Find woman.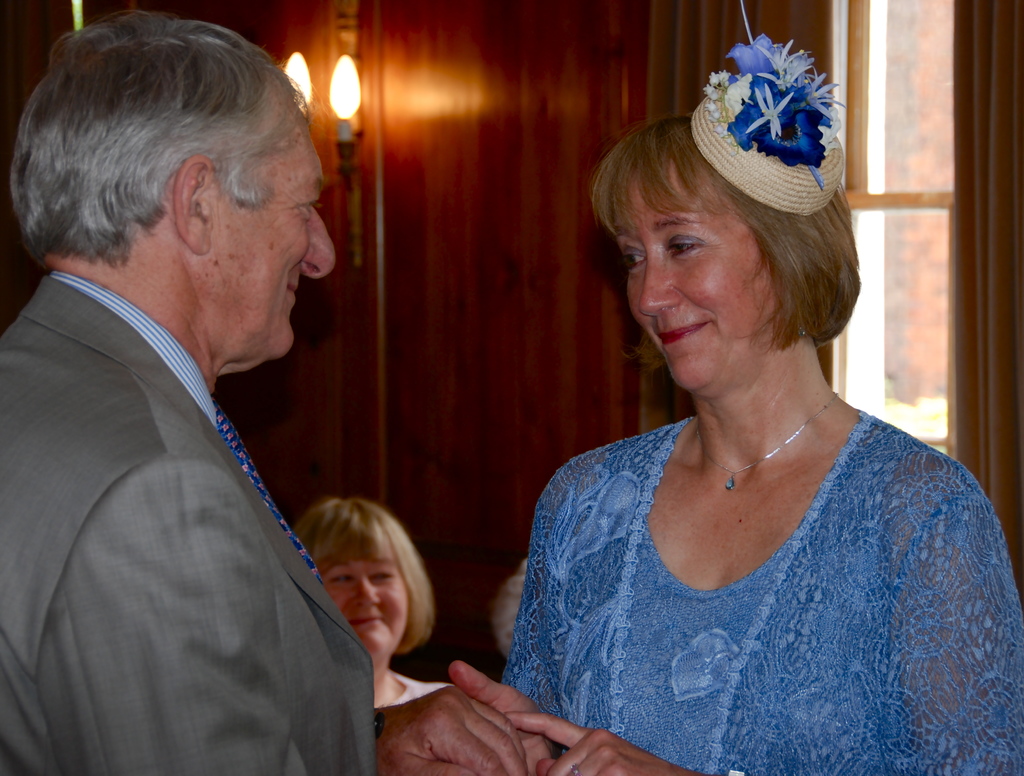
{"left": 424, "top": 53, "right": 1023, "bottom": 775}.
